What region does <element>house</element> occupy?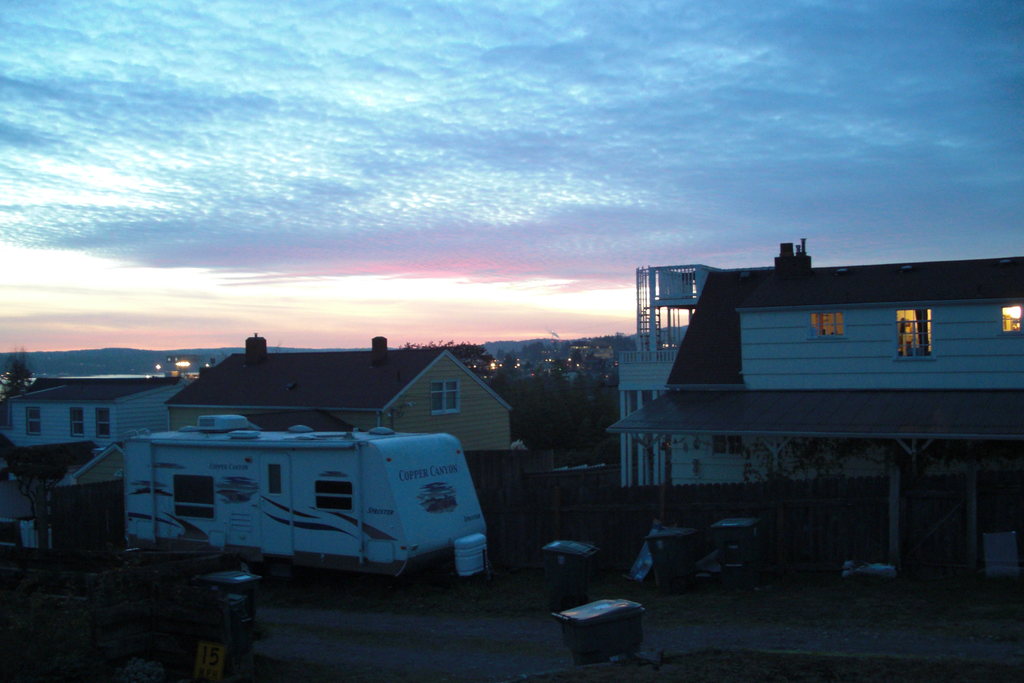
{"x1": 164, "y1": 330, "x2": 506, "y2": 447}.
